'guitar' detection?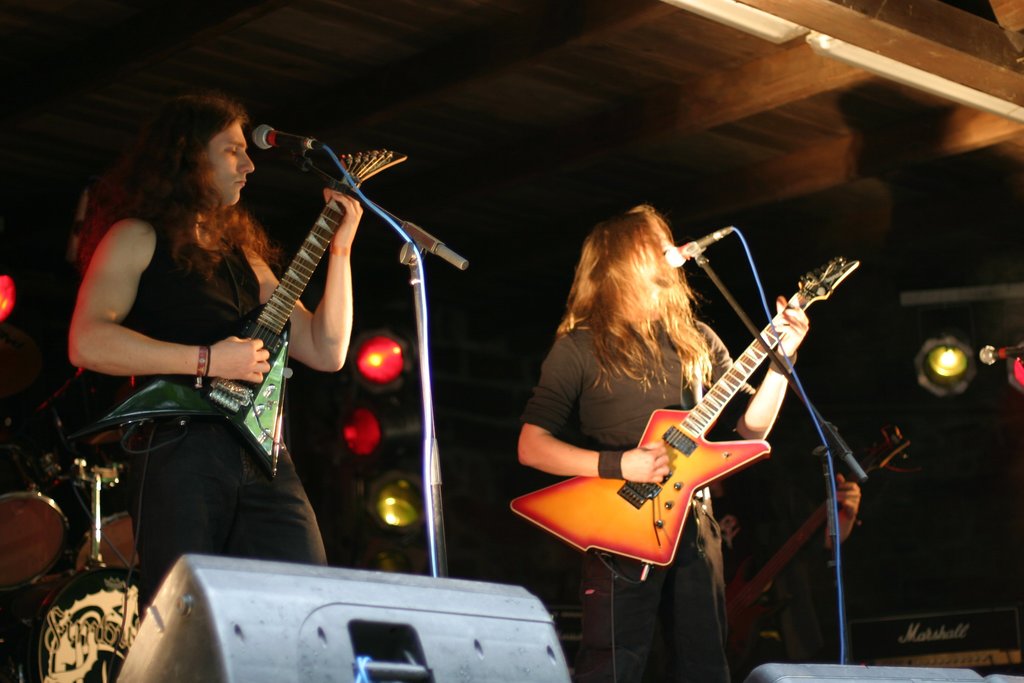
box=[73, 148, 412, 481]
